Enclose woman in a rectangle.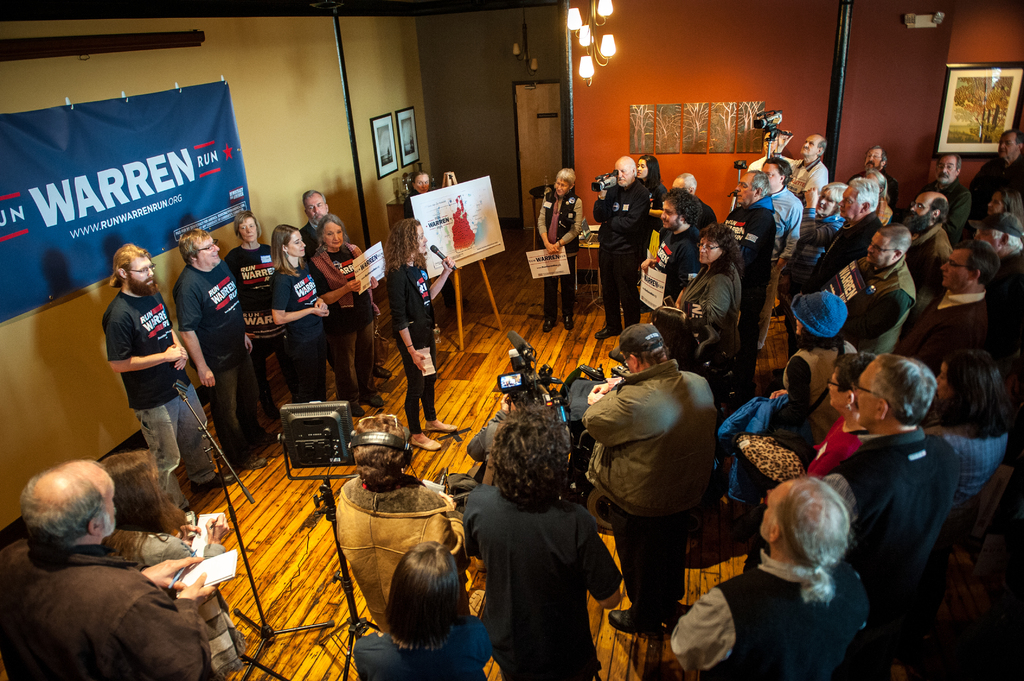
BBox(300, 211, 388, 422).
